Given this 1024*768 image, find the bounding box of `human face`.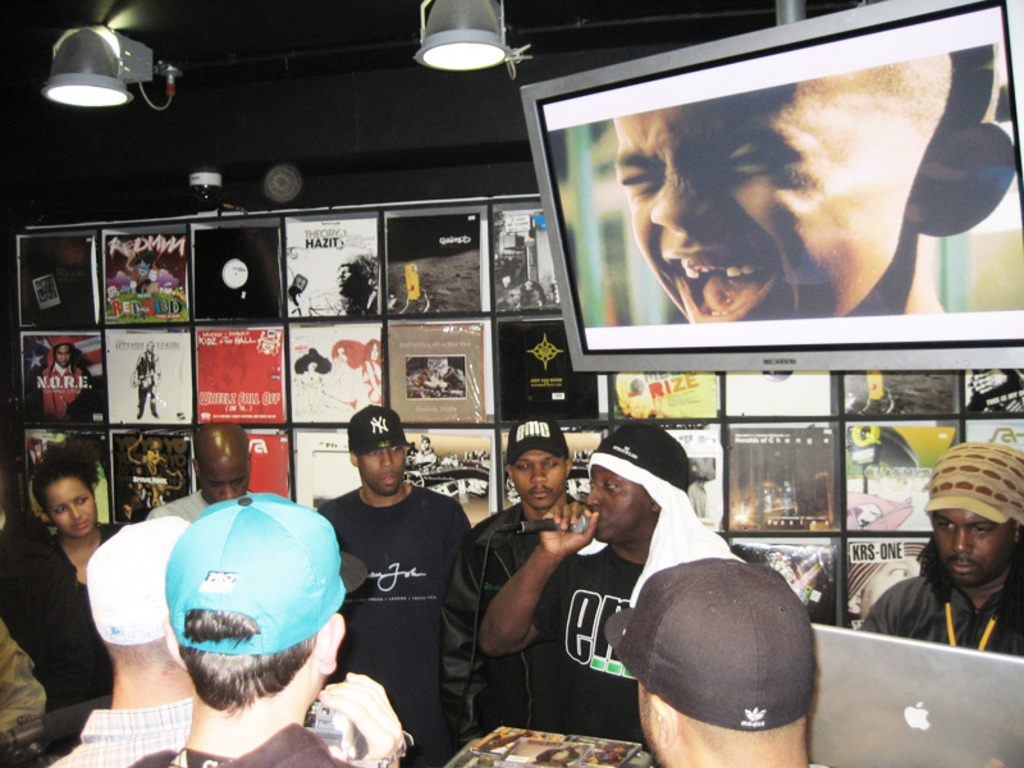
(932, 508, 1015, 584).
